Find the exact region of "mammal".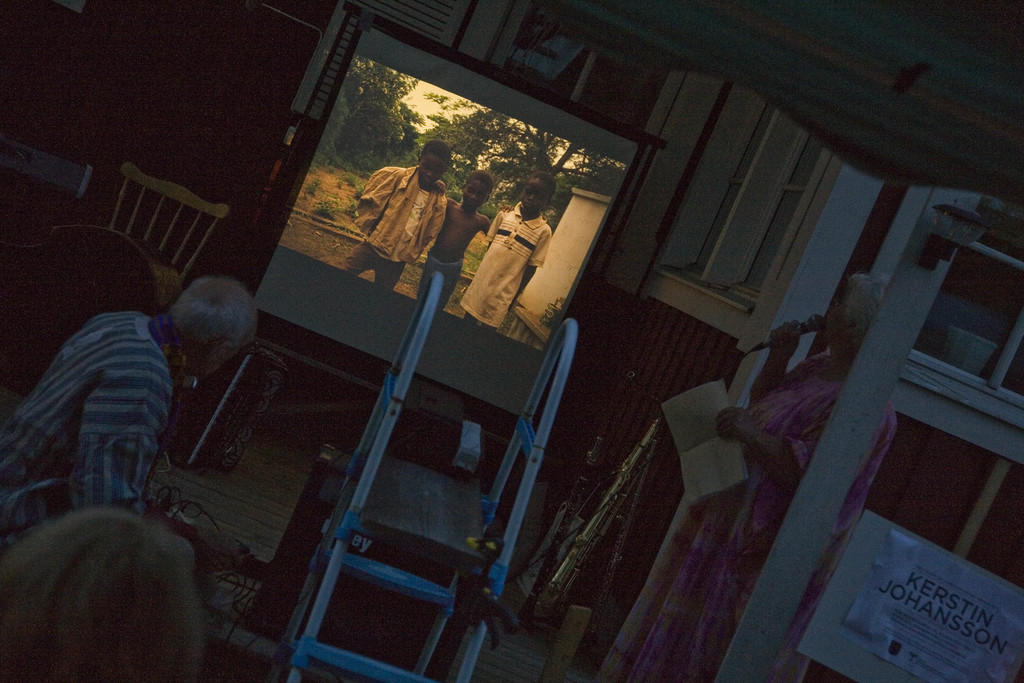
Exact region: (left=0, top=498, right=204, bottom=682).
